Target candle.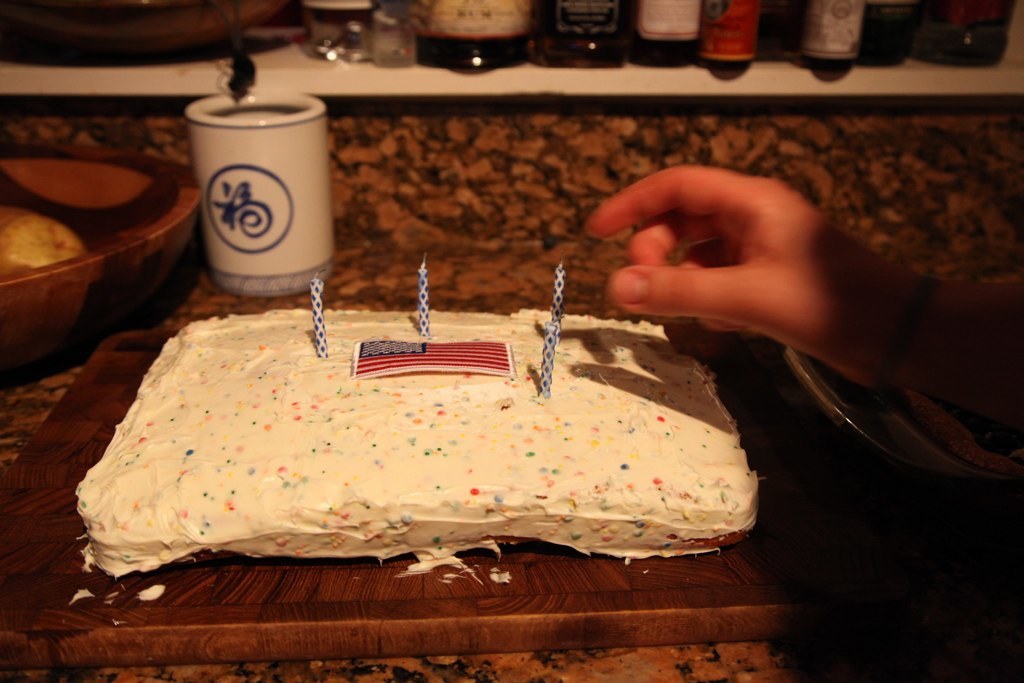
Target region: crop(542, 264, 560, 400).
